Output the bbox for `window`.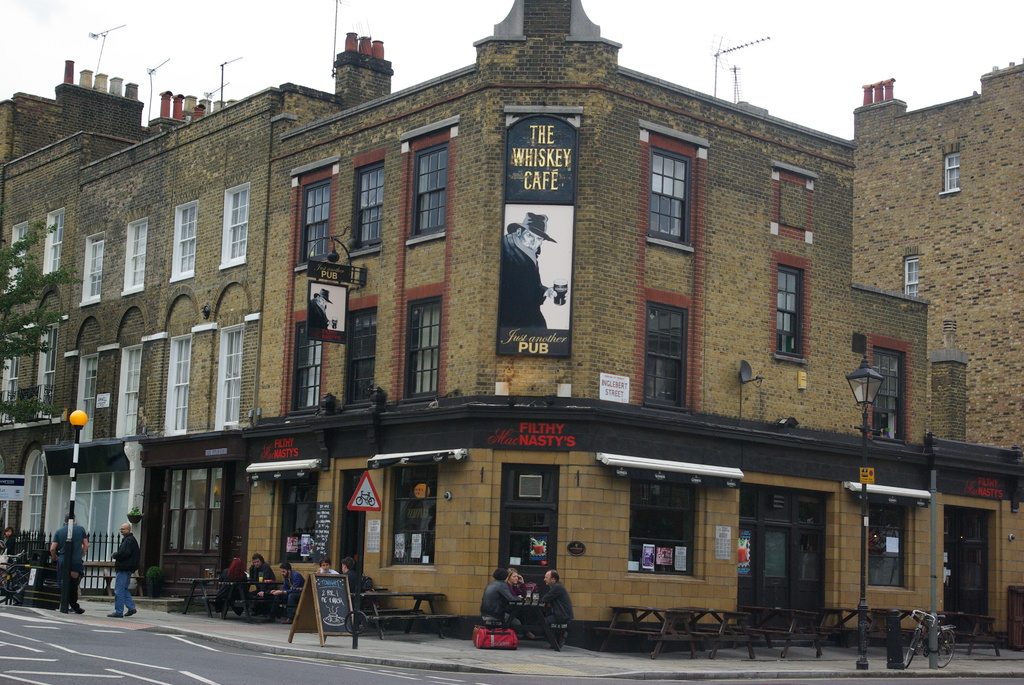
{"left": 0, "top": 334, "right": 15, "bottom": 421}.
